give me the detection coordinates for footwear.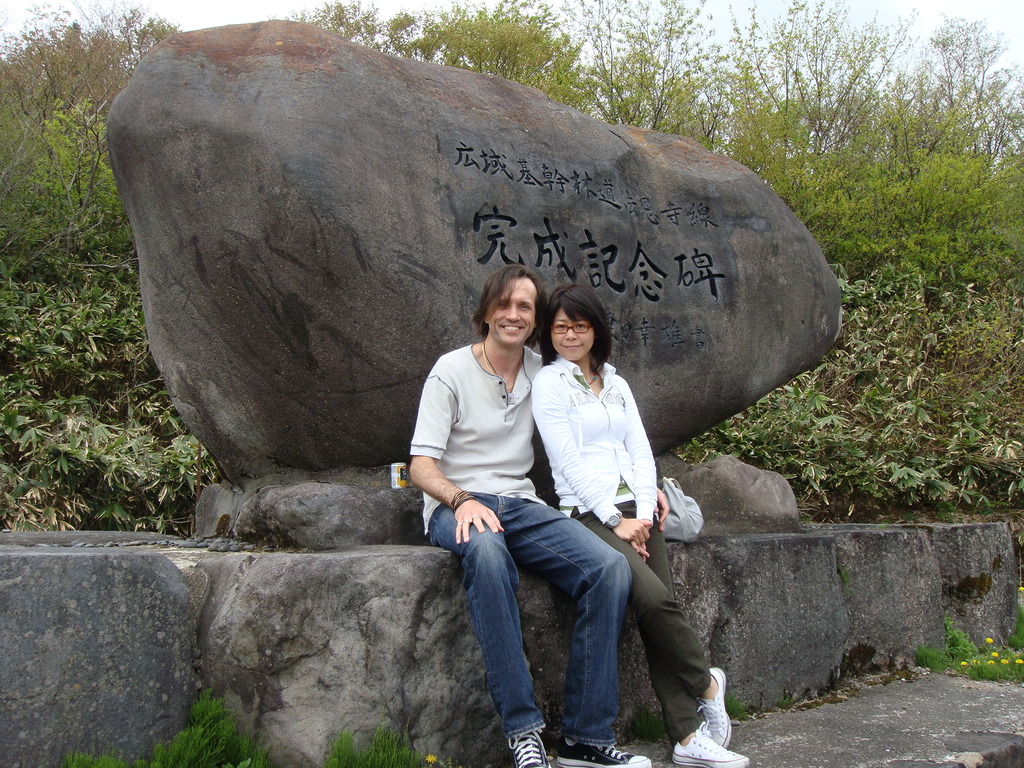
669,720,753,767.
